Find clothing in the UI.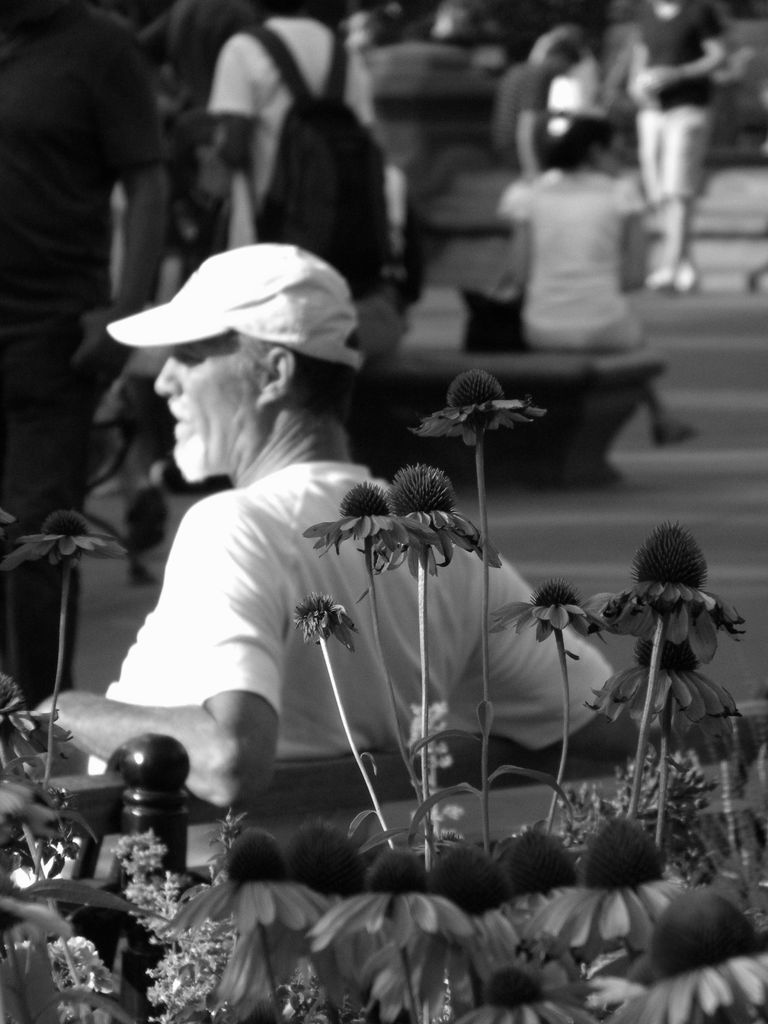
UI element at 500:170:646:350.
